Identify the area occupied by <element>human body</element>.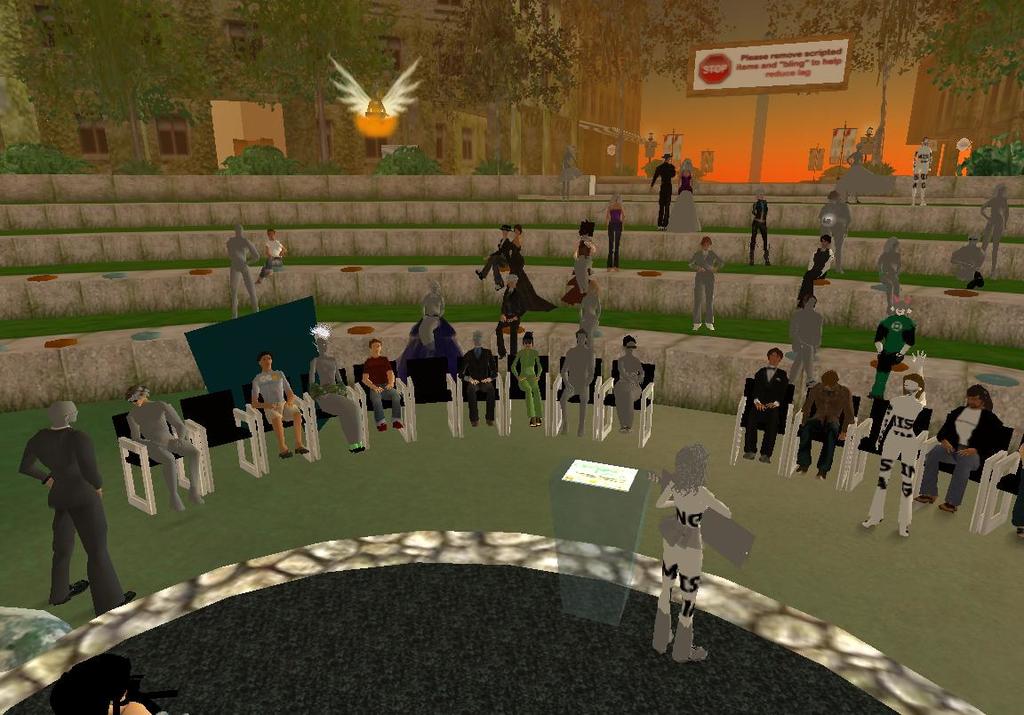
Area: l=603, t=205, r=631, b=274.
